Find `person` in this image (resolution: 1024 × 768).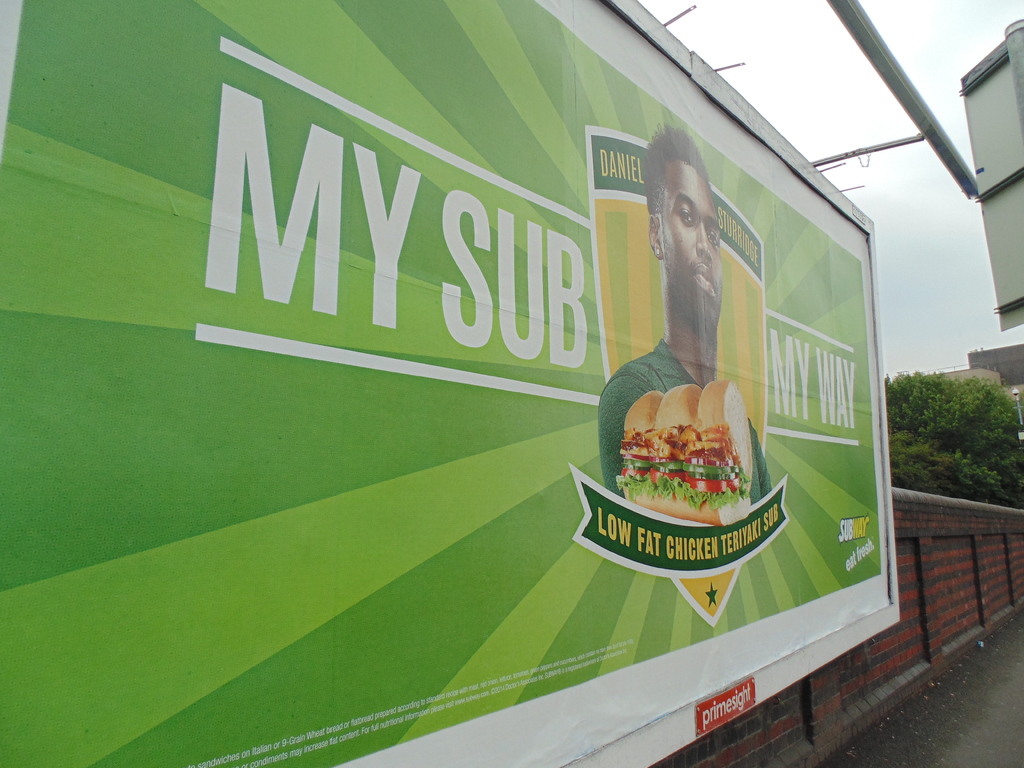
Rect(596, 120, 776, 511).
